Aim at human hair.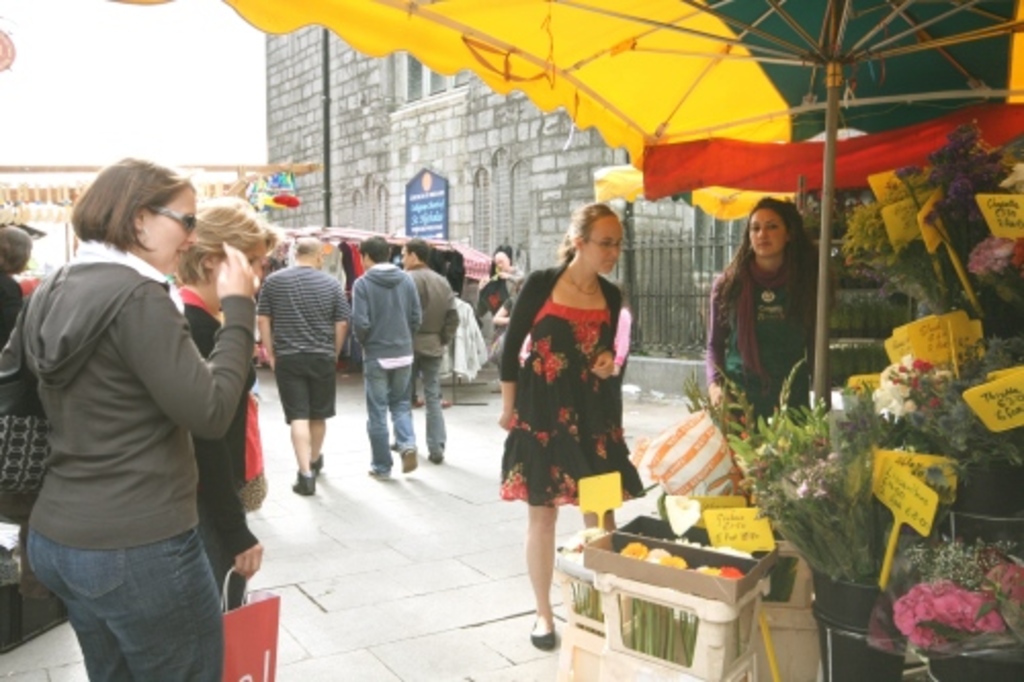
Aimed at BBox(356, 233, 393, 268).
